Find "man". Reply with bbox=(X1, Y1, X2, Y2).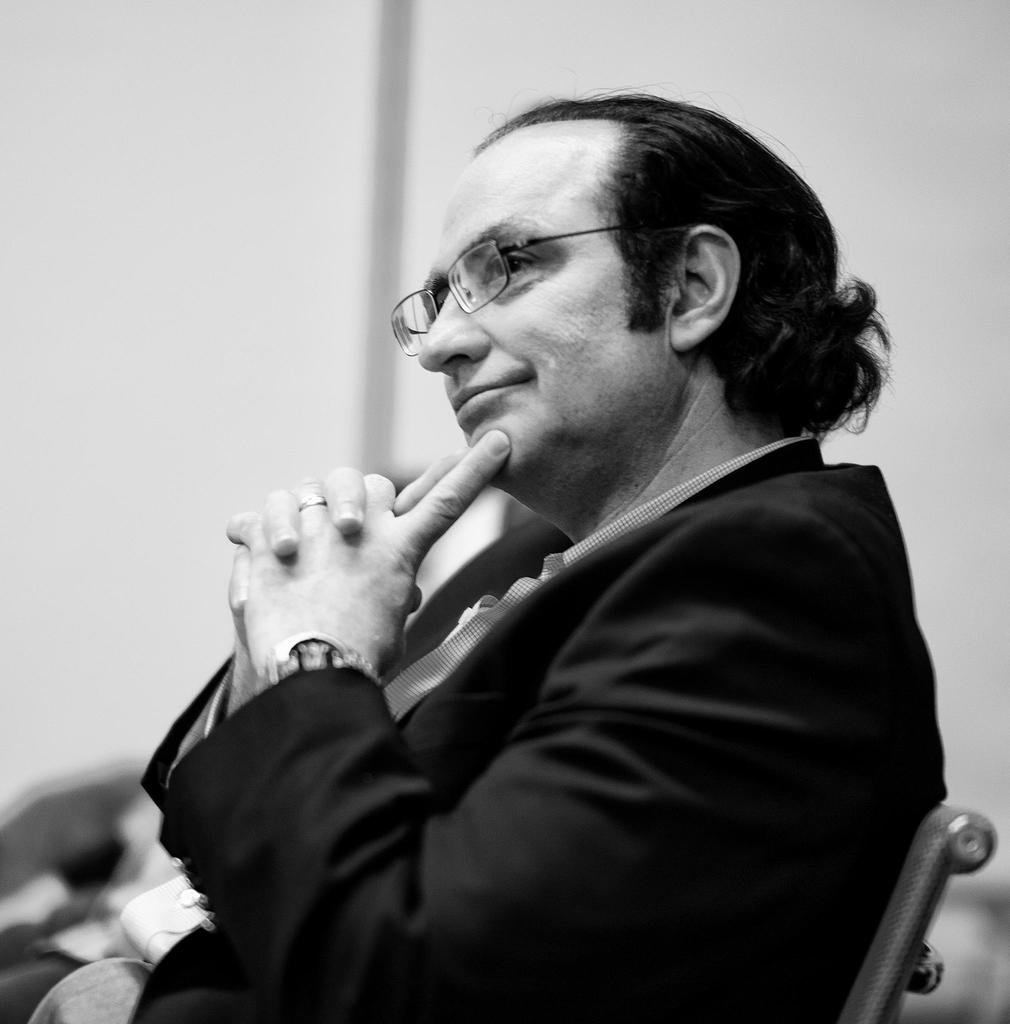
bbox=(22, 92, 956, 1023).
